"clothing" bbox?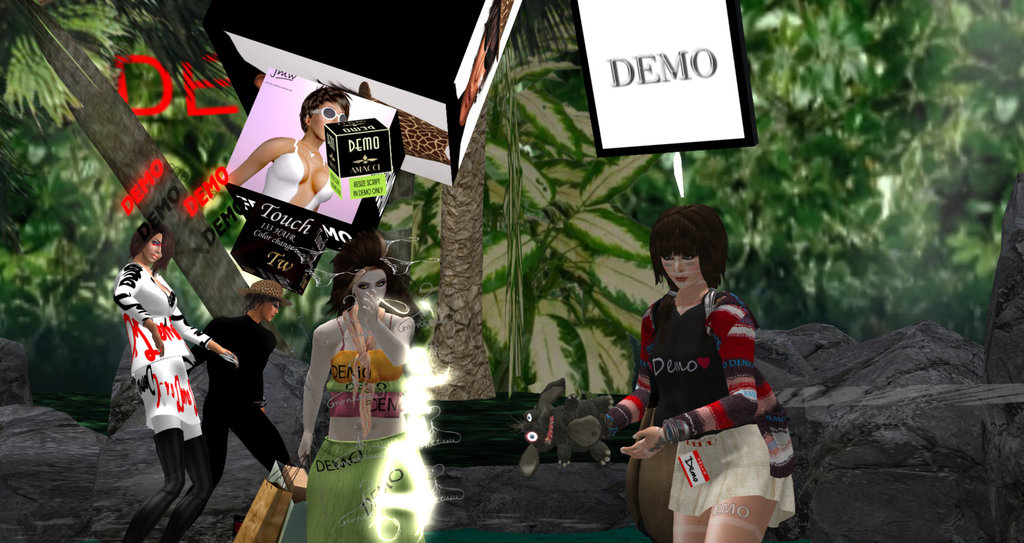
box=[262, 134, 334, 218]
